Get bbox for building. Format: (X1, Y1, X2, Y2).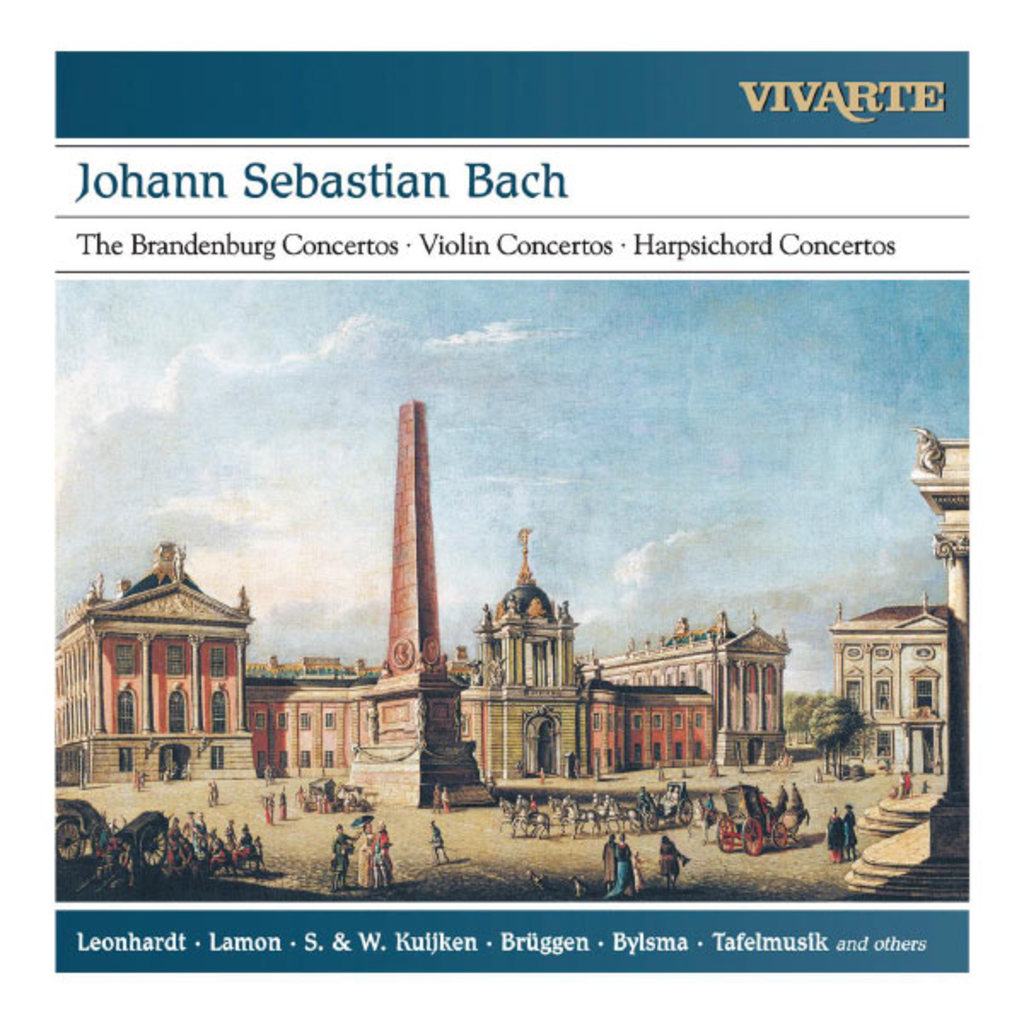
(572, 684, 715, 777).
